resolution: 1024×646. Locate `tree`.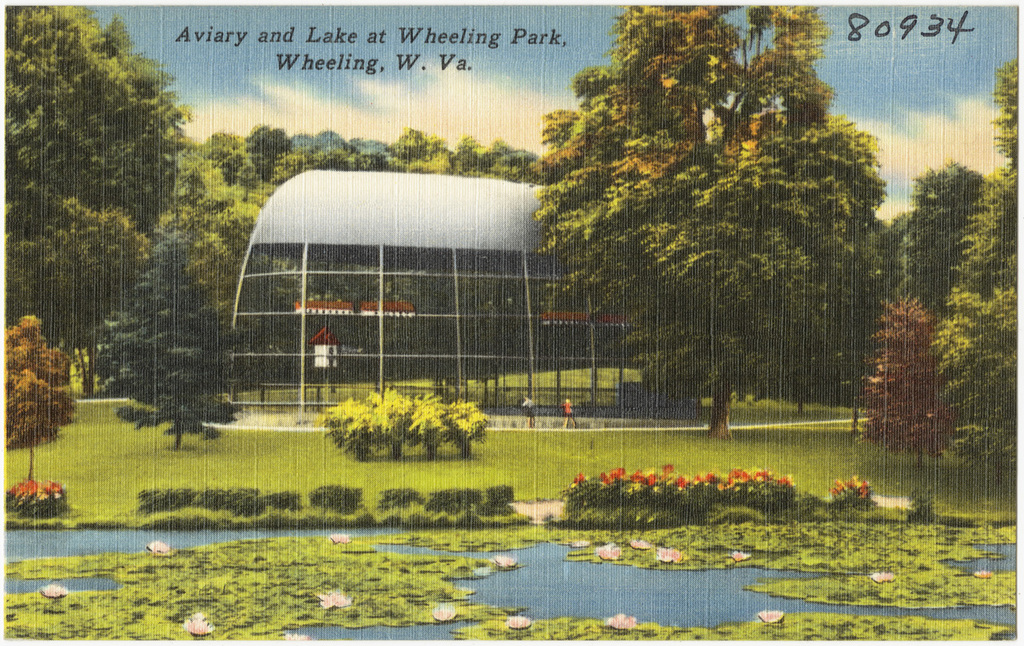
crop(158, 119, 307, 409).
